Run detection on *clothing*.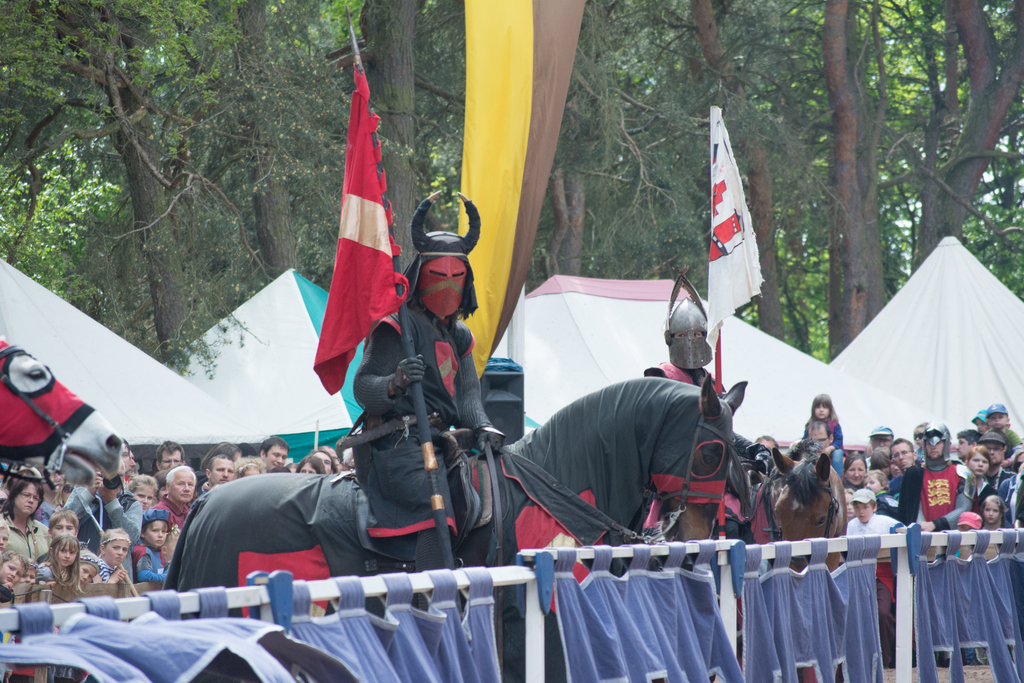
Result: detection(148, 506, 189, 553).
